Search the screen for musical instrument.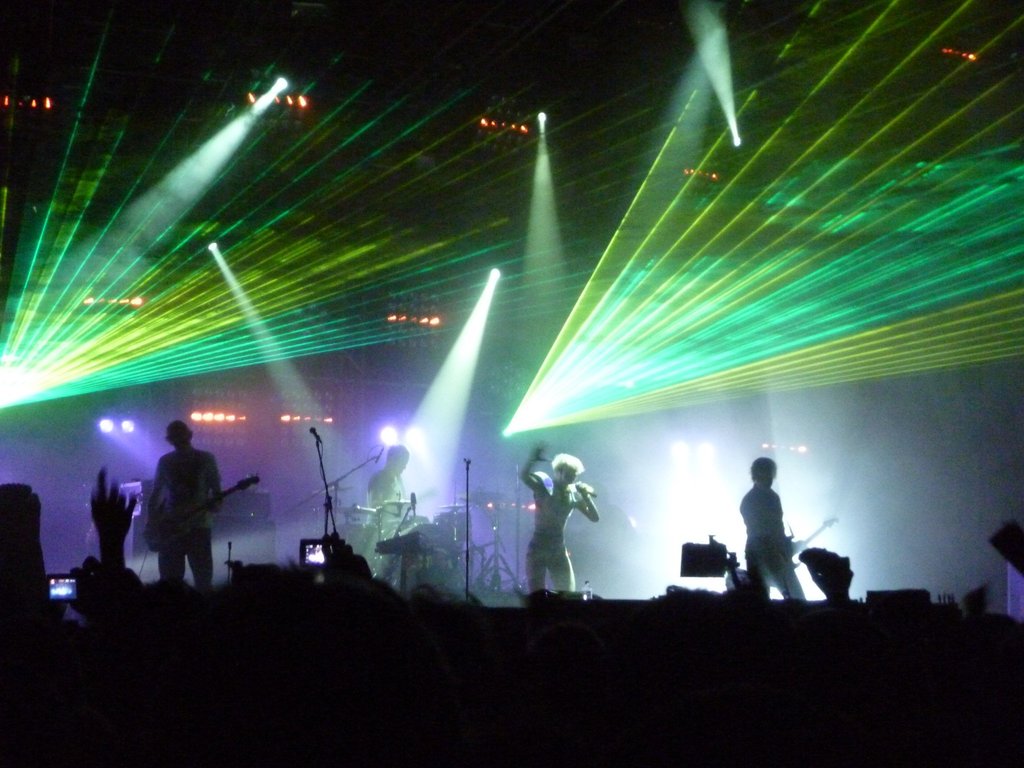
Found at {"x1": 131, "y1": 466, "x2": 260, "y2": 552}.
